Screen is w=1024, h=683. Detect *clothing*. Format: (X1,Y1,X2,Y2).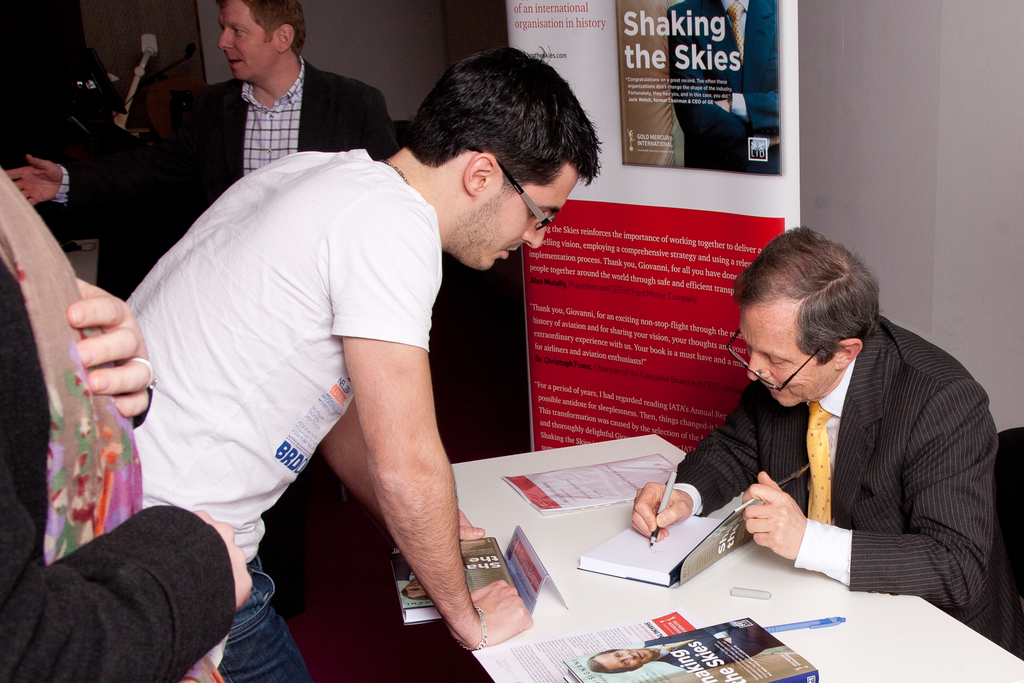
(644,618,785,673).
